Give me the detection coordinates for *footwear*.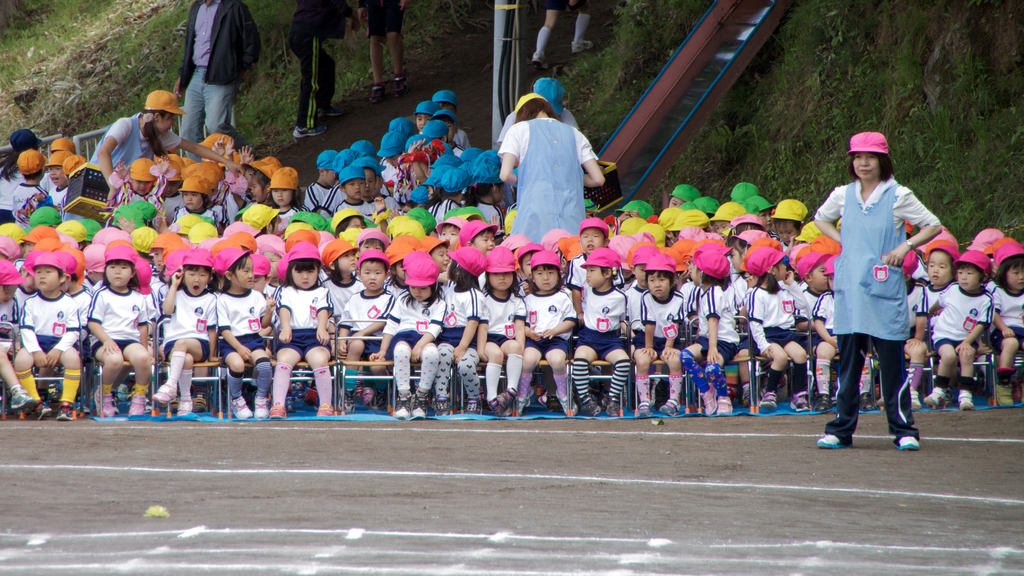
bbox=(959, 391, 975, 409).
